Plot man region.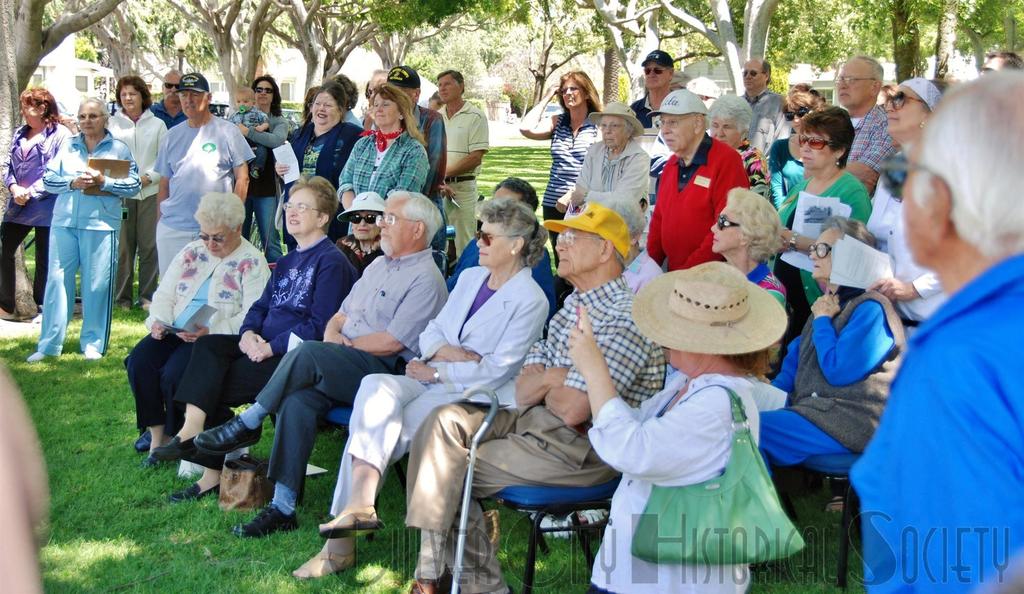
Plotted at (left=742, top=57, right=792, bottom=165).
